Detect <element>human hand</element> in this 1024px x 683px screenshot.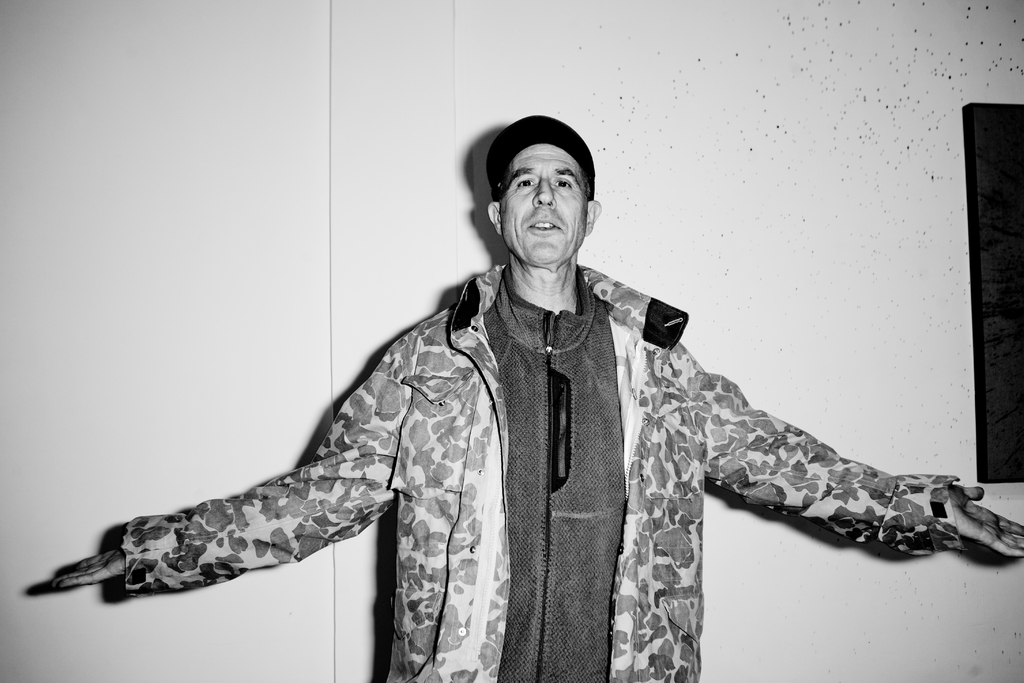
Detection: locate(48, 548, 129, 592).
